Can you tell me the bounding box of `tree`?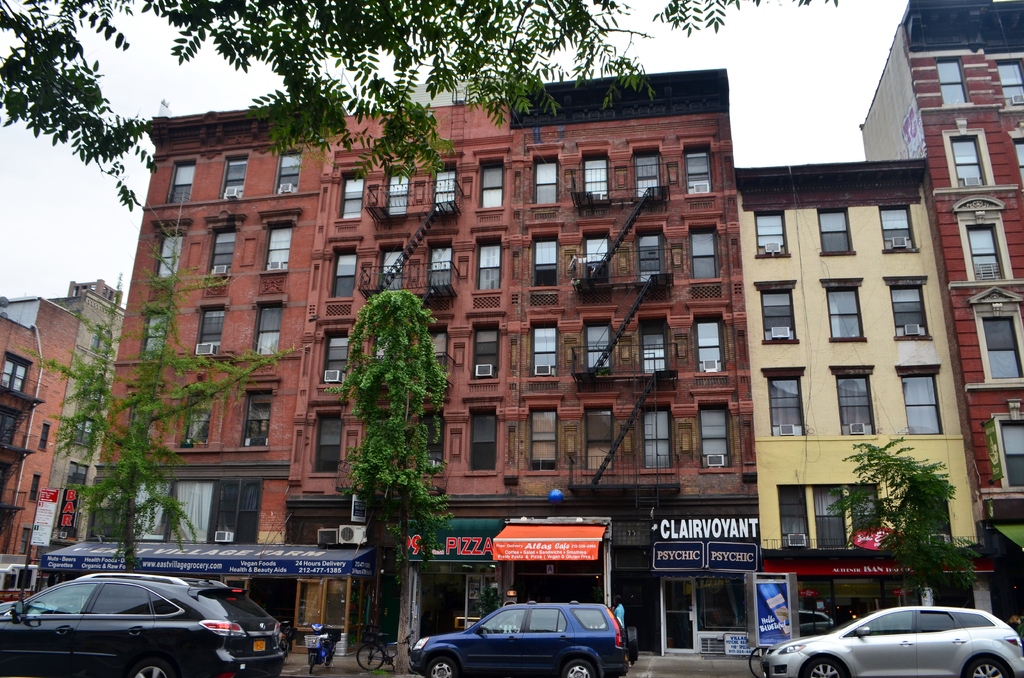
{"left": 0, "top": 0, "right": 841, "bottom": 215}.
